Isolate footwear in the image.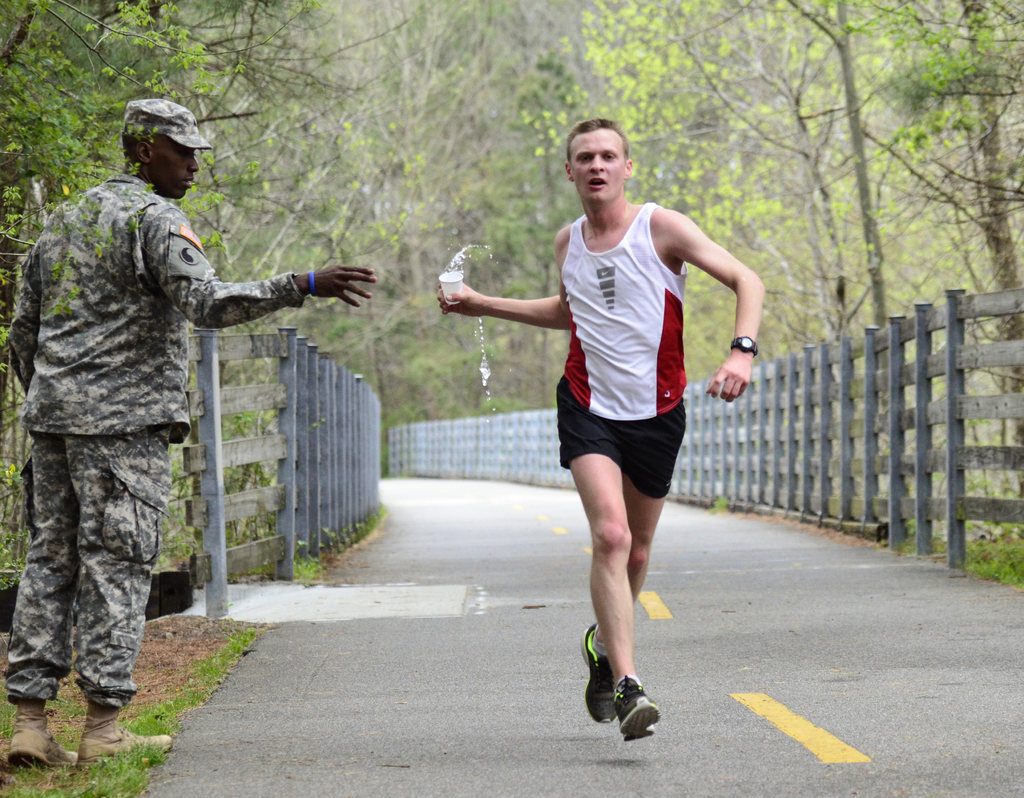
Isolated region: [578,620,620,724].
